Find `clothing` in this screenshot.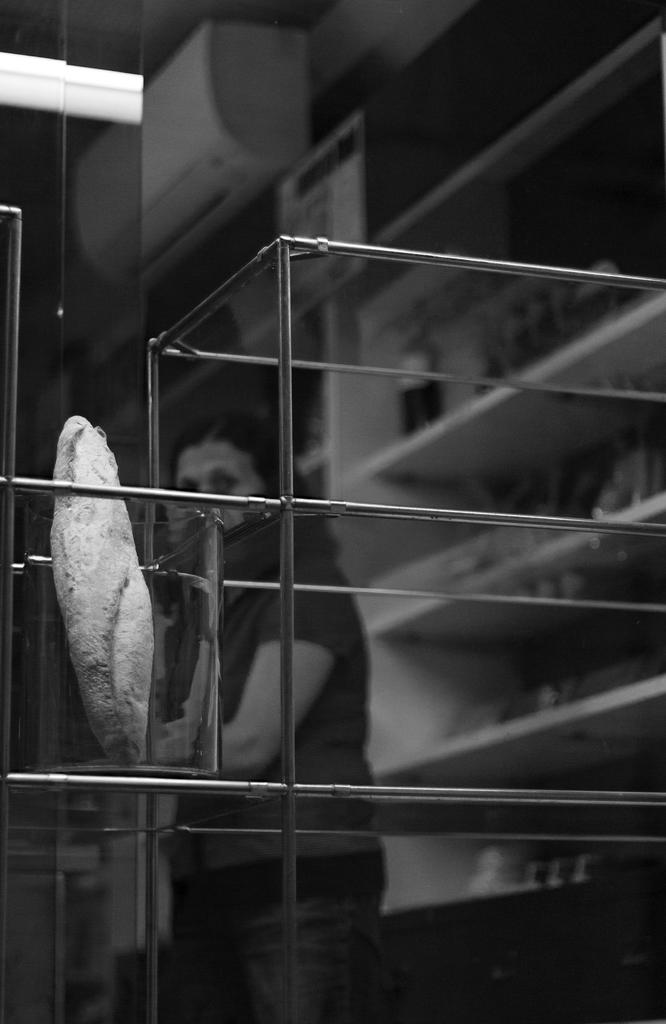
The bounding box for `clothing` is 165/508/384/1023.
